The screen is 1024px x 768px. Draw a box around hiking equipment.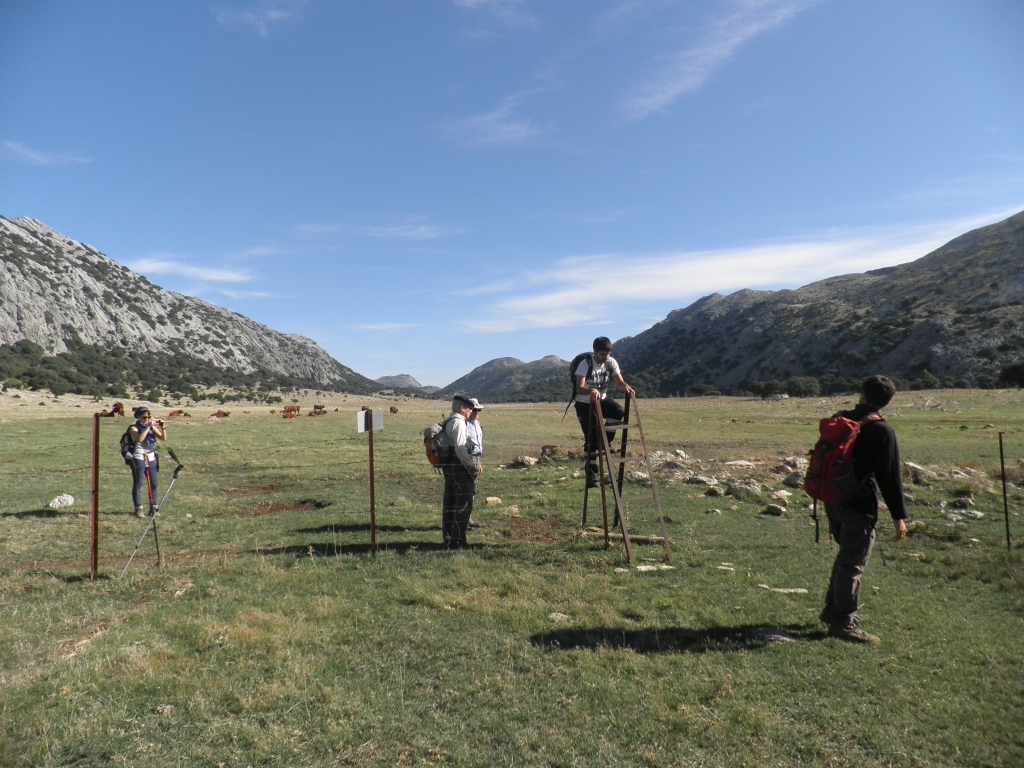
[left=559, top=347, right=596, bottom=423].
